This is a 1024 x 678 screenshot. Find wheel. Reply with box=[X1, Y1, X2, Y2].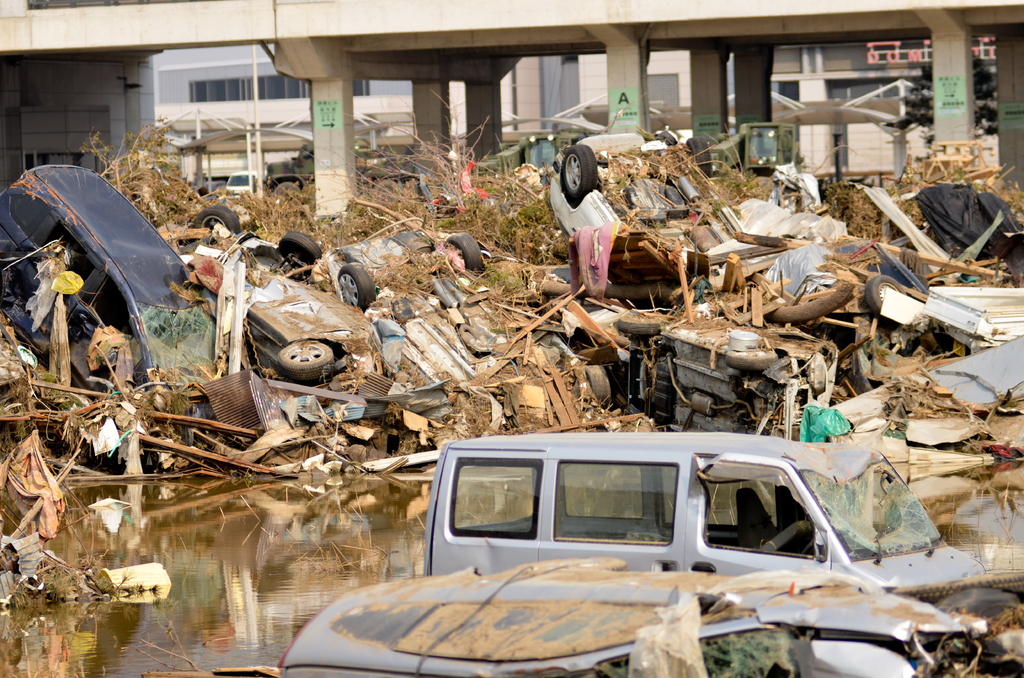
box=[447, 232, 485, 271].
